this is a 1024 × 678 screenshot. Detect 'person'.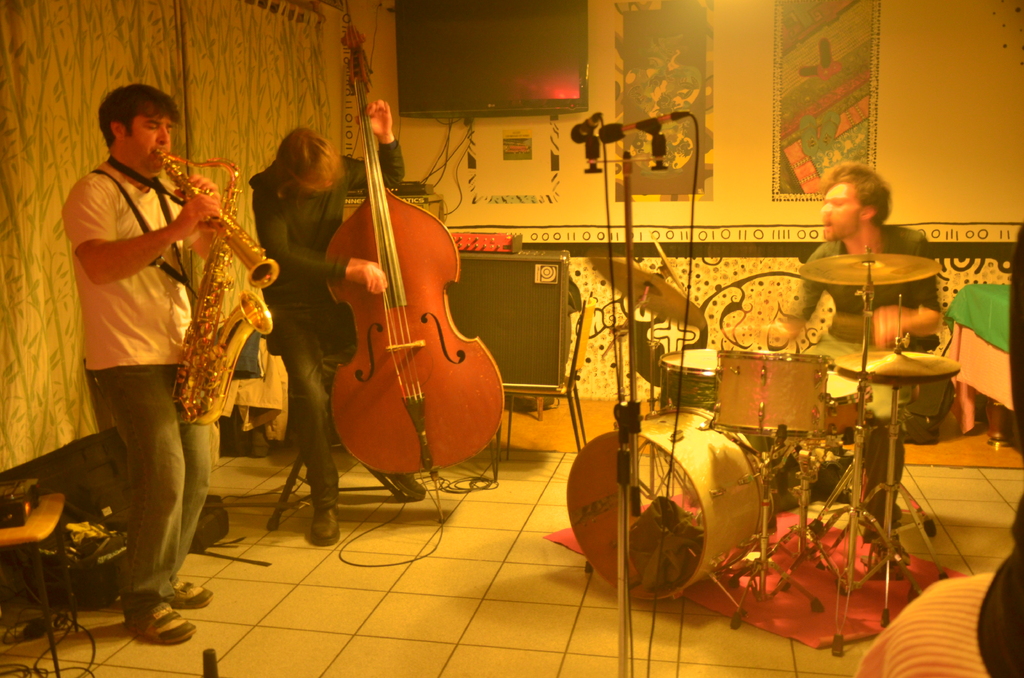
66/57/253/577.
